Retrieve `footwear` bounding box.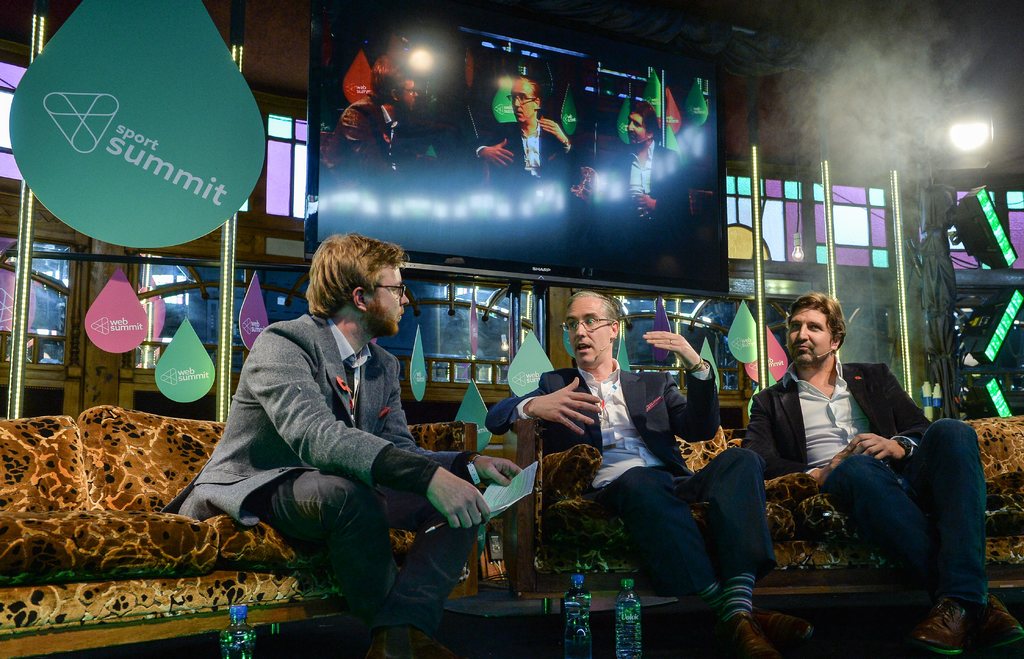
Bounding box: bbox=[713, 609, 779, 658].
